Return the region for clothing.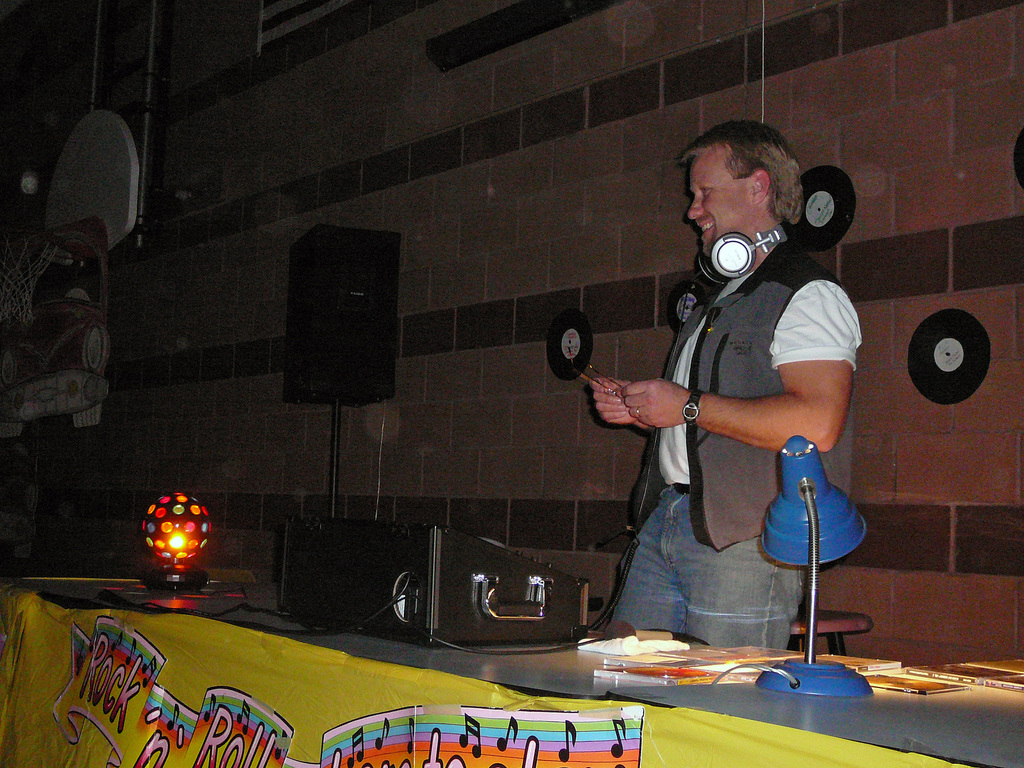
<bbox>616, 244, 861, 651</bbox>.
